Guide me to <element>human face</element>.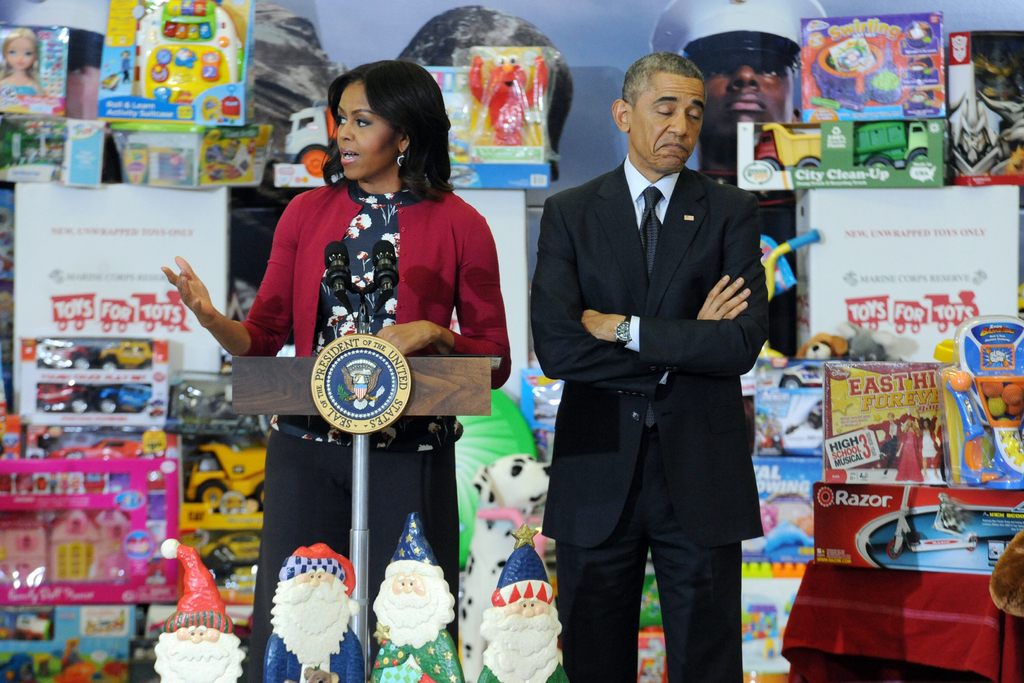
Guidance: 497,596,551,626.
